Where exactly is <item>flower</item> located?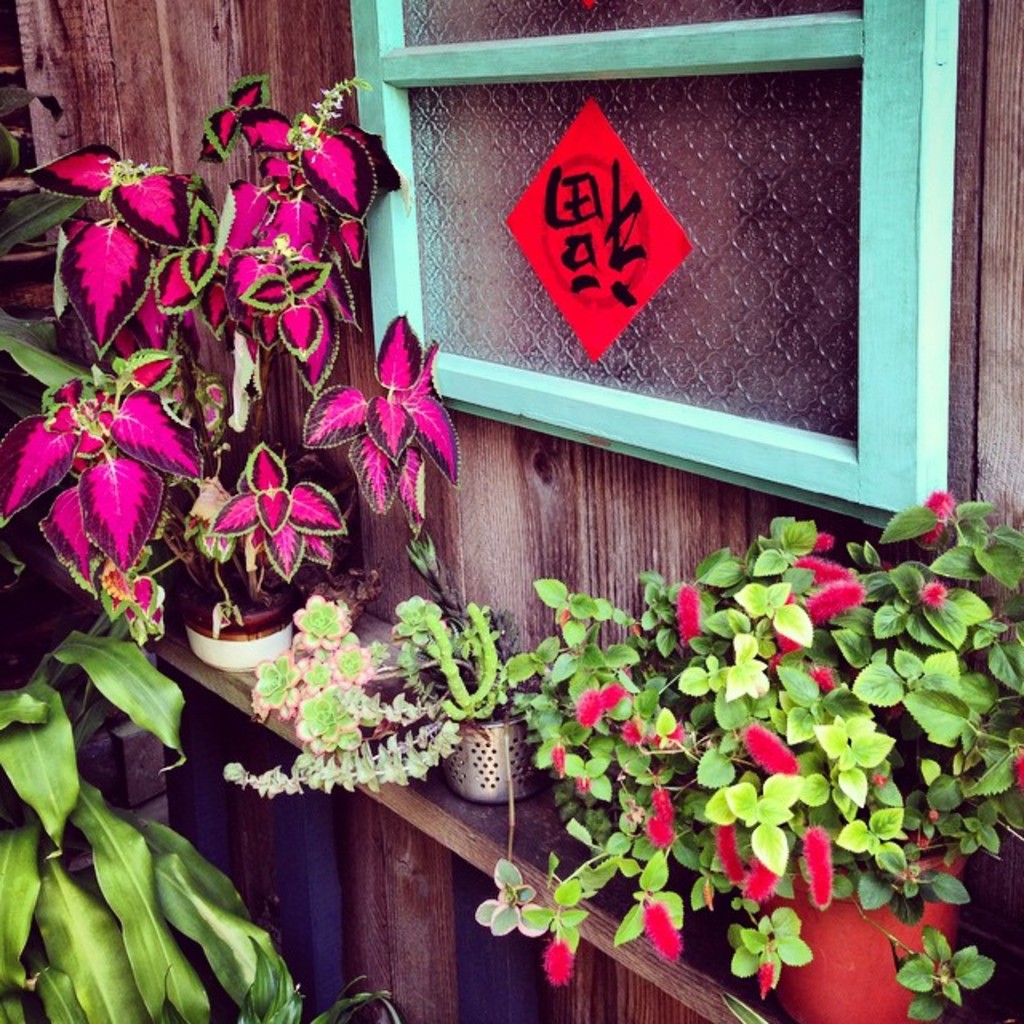
Its bounding box is {"x1": 736, "y1": 853, "x2": 784, "y2": 907}.
